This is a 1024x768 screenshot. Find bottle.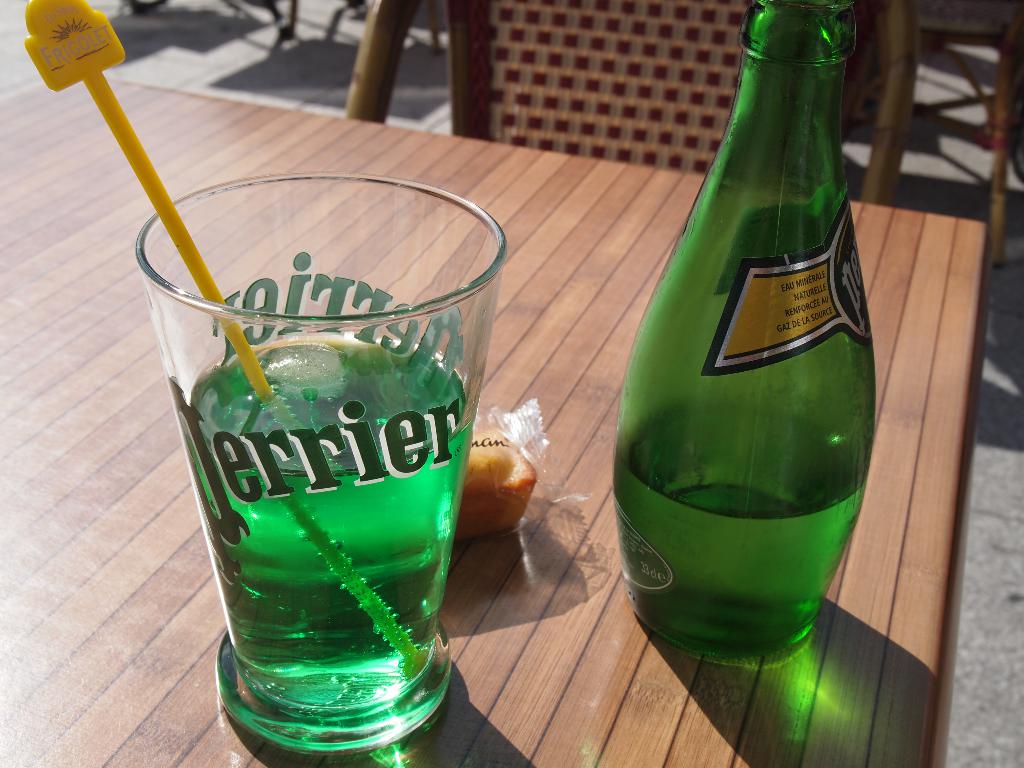
Bounding box: [left=605, top=0, right=883, bottom=670].
